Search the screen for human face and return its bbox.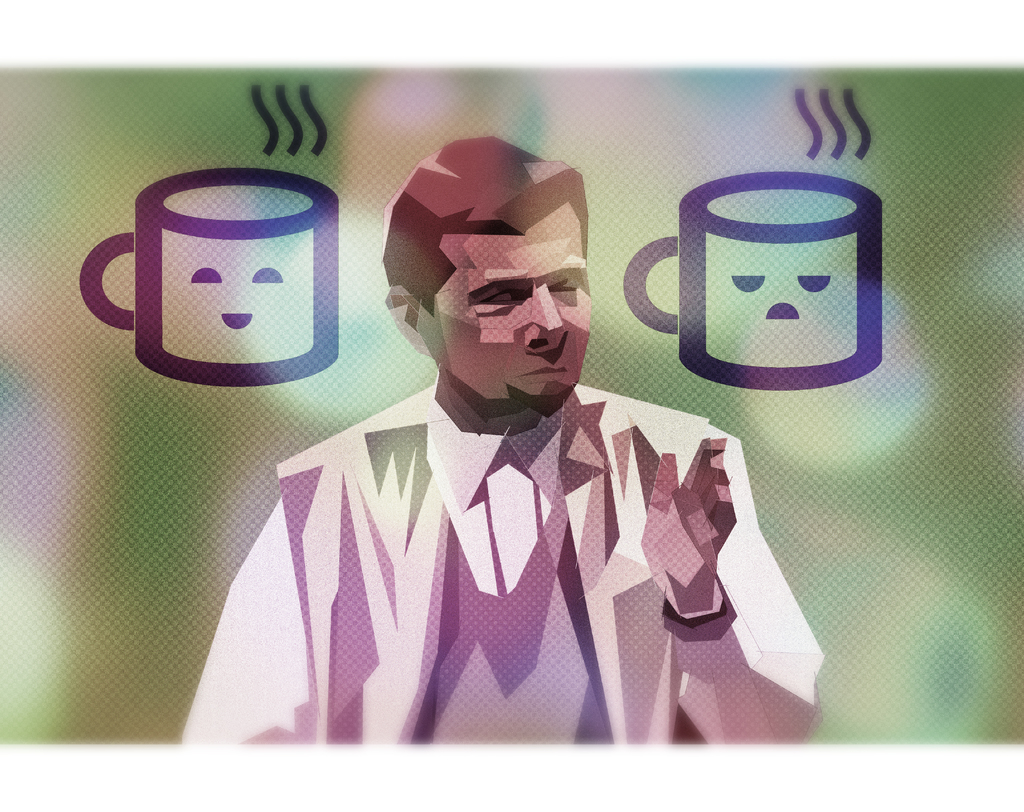
Found: (420,239,592,395).
